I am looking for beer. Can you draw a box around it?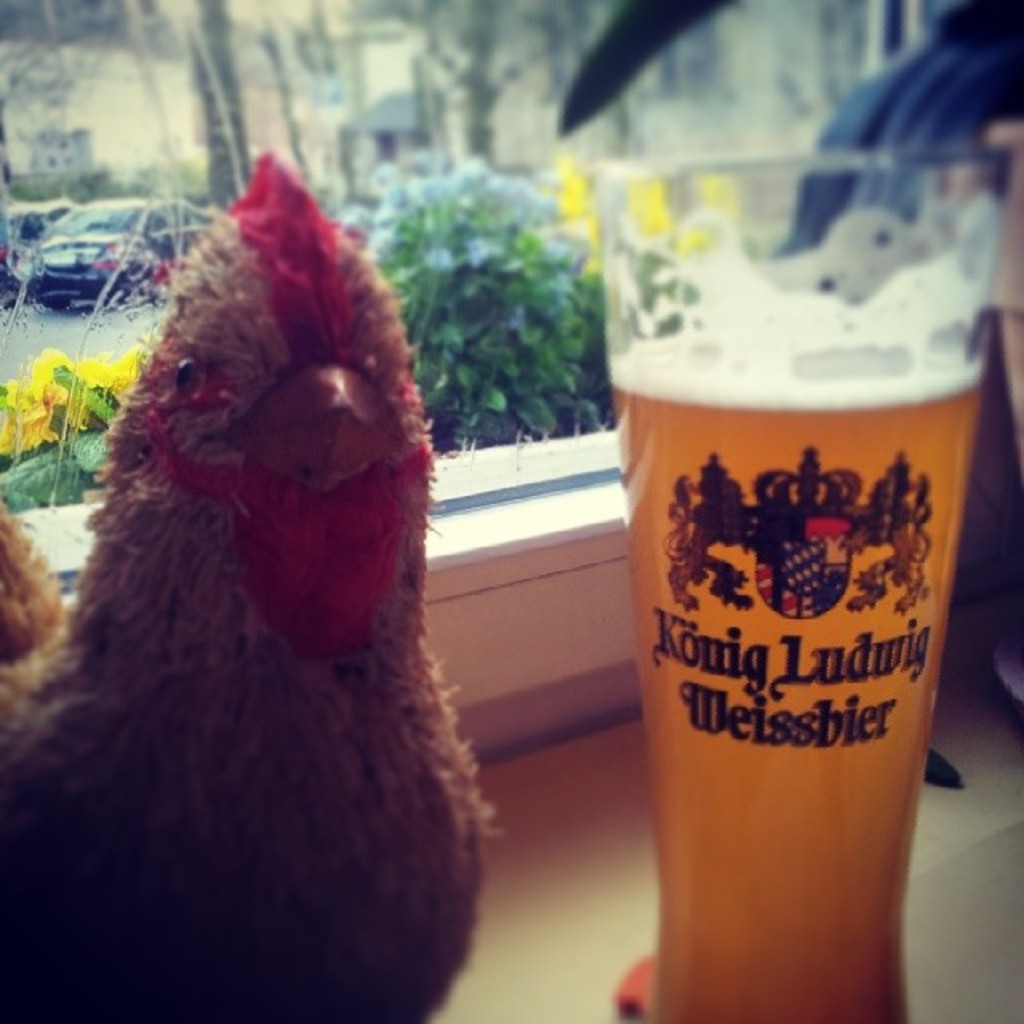
Sure, the bounding box is Rect(598, 323, 979, 1022).
